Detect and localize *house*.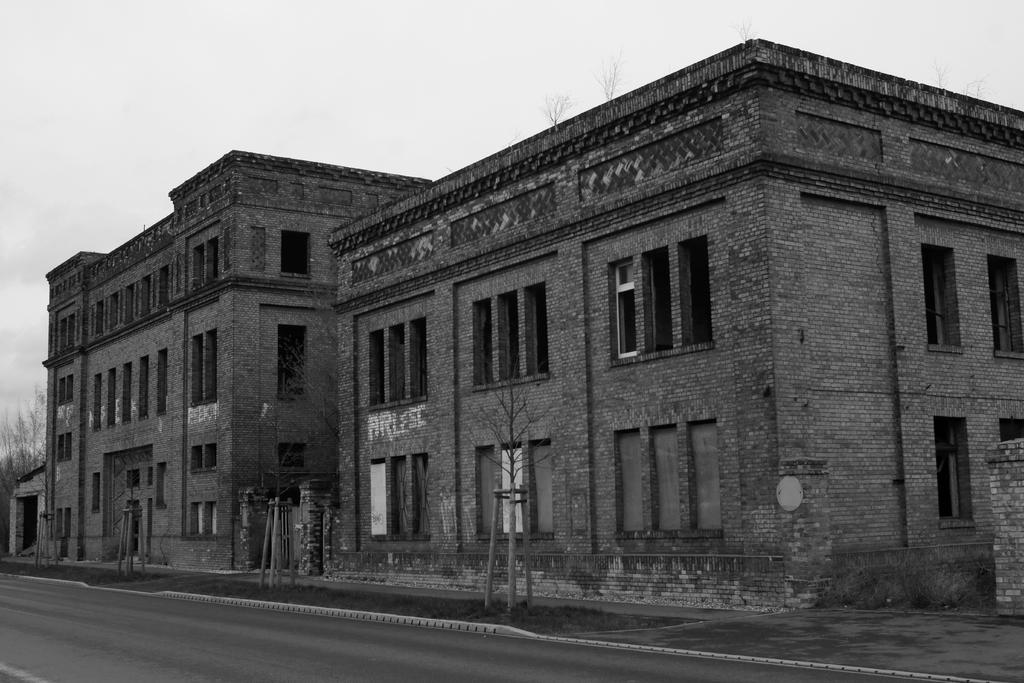
Localized at locate(326, 37, 1023, 614).
